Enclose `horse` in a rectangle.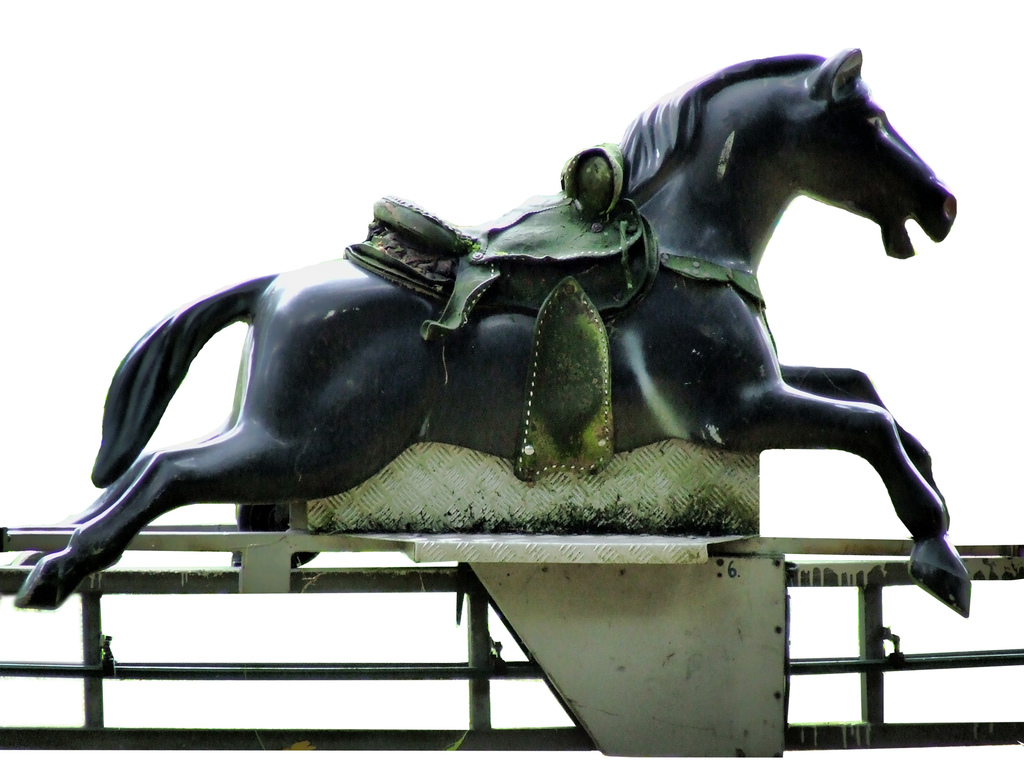
pyautogui.locateOnScreen(17, 49, 971, 619).
